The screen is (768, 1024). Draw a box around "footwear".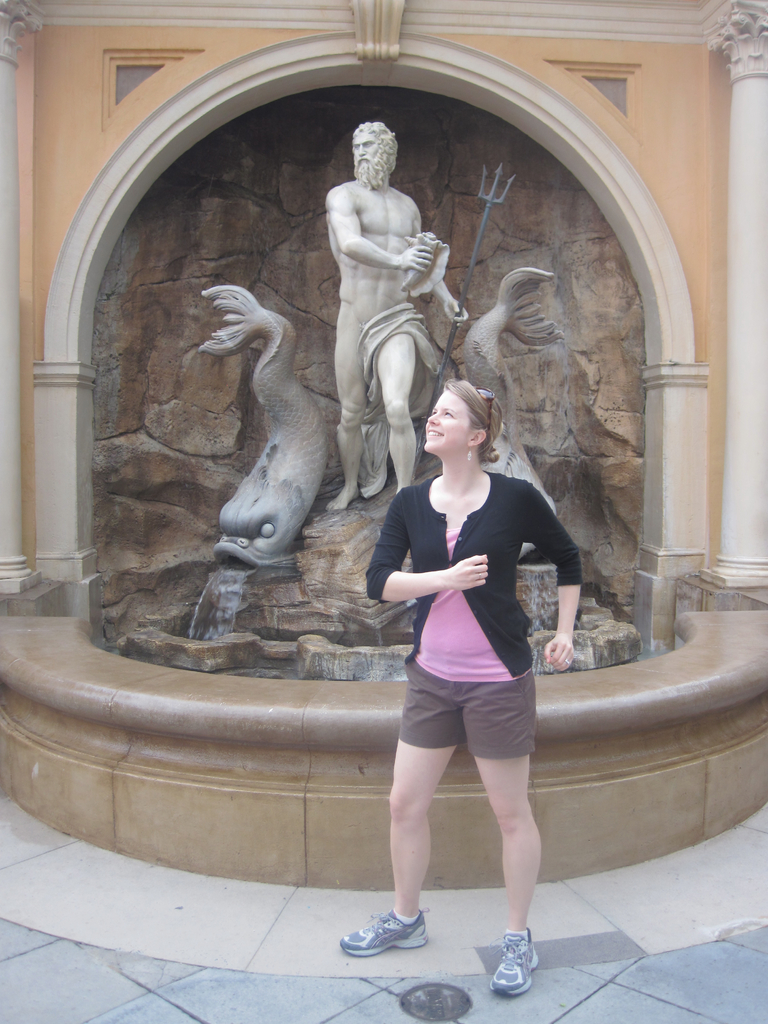
492/924/557/994.
